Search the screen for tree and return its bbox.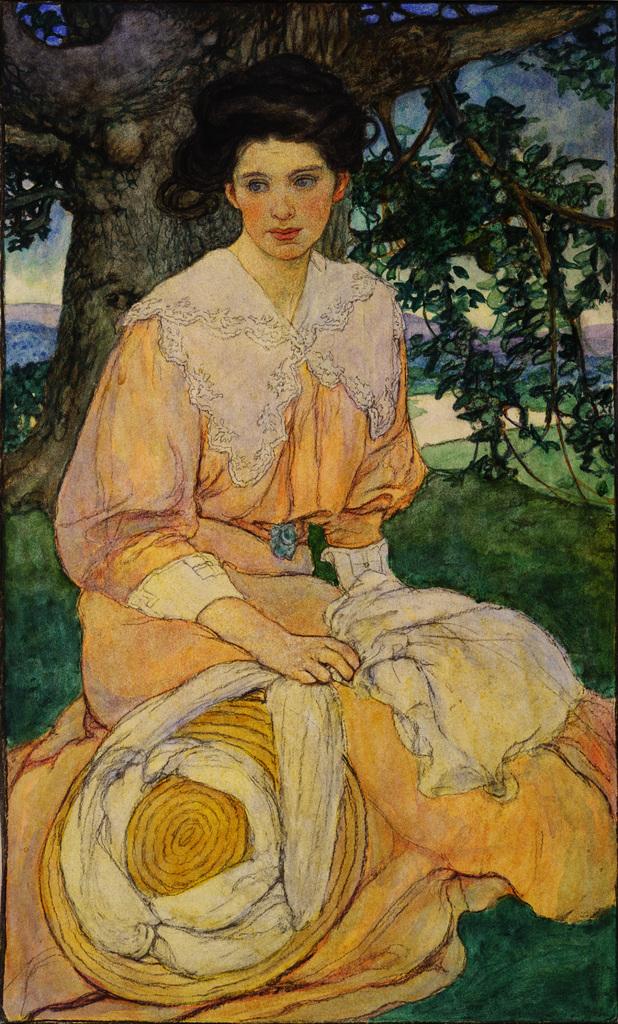
Found: [x1=0, y1=0, x2=617, y2=531].
